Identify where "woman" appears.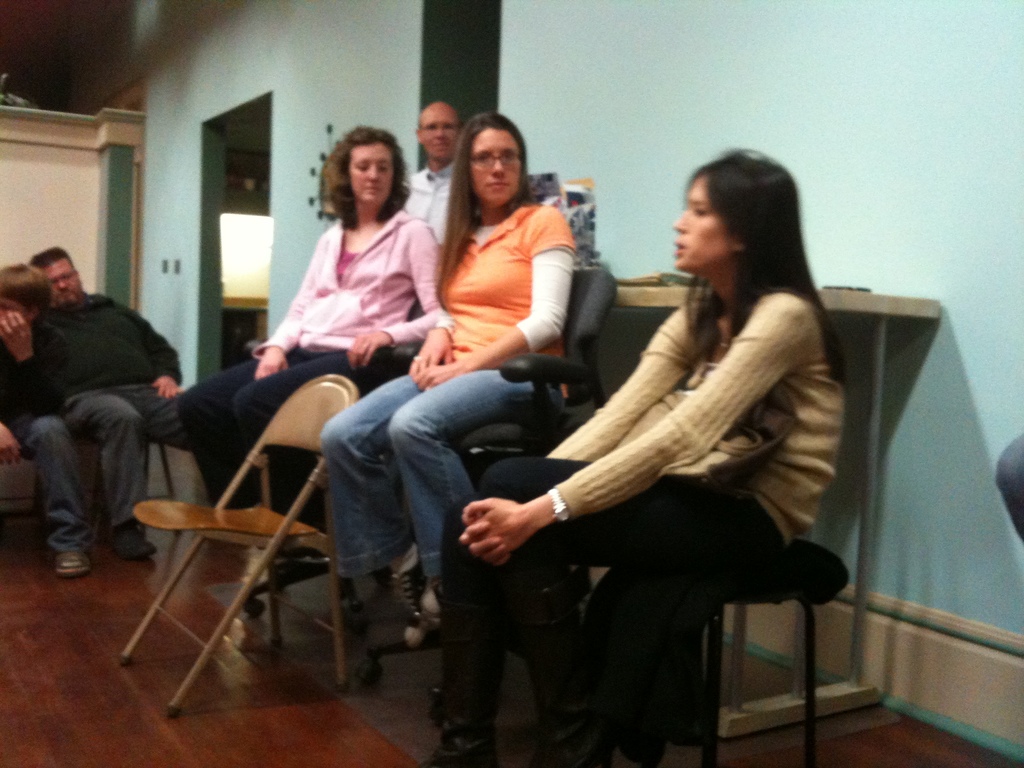
Appears at bbox(430, 143, 849, 767).
